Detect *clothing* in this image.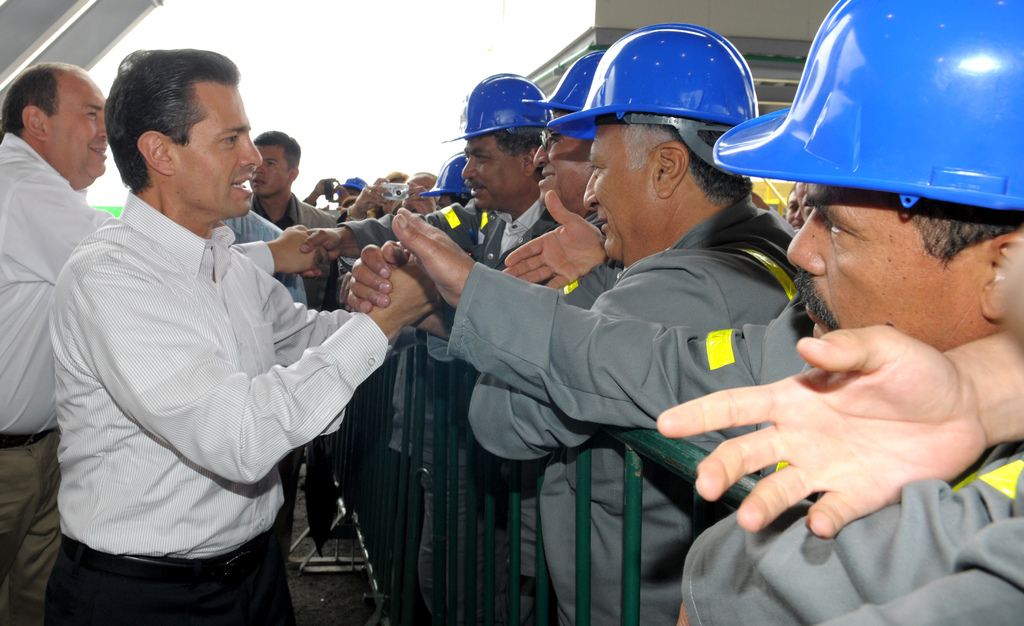
Detection: detection(242, 196, 344, 599).
